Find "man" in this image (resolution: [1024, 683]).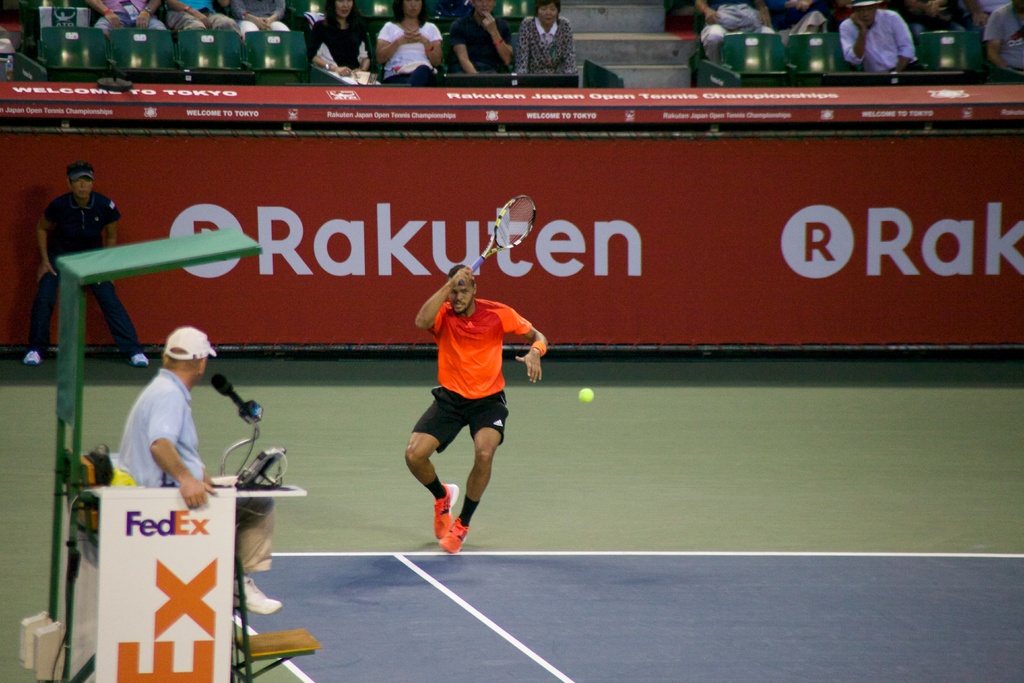
22,158,156,374.
